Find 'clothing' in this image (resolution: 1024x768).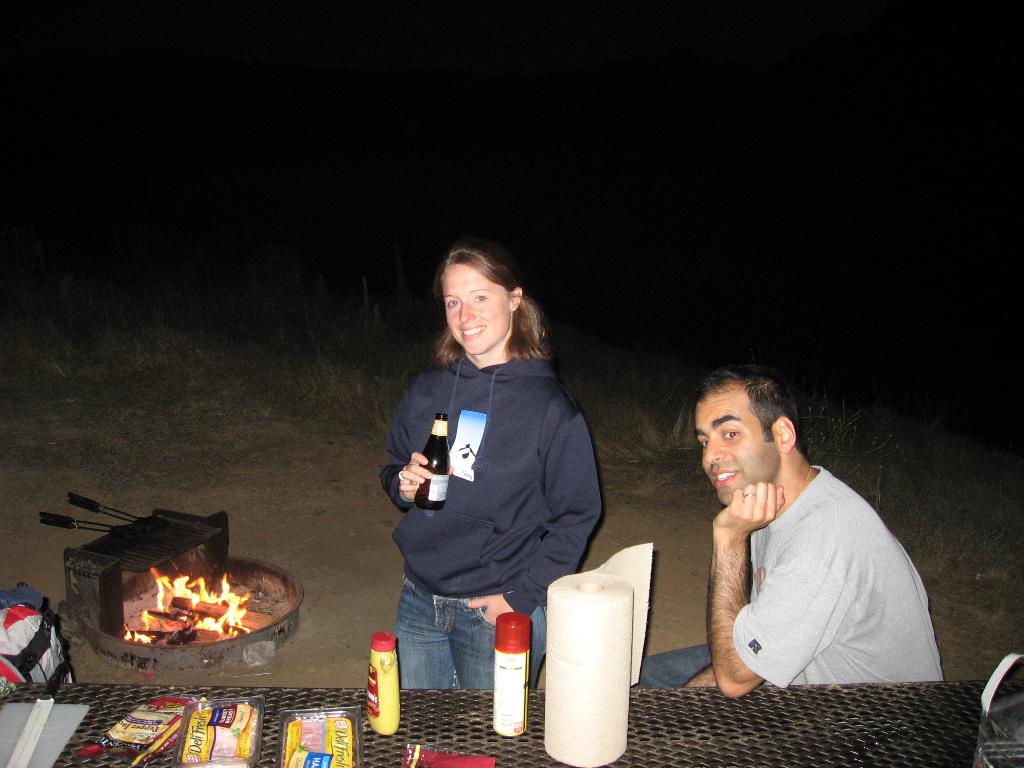
Rect(389, 336, 600, 644).
